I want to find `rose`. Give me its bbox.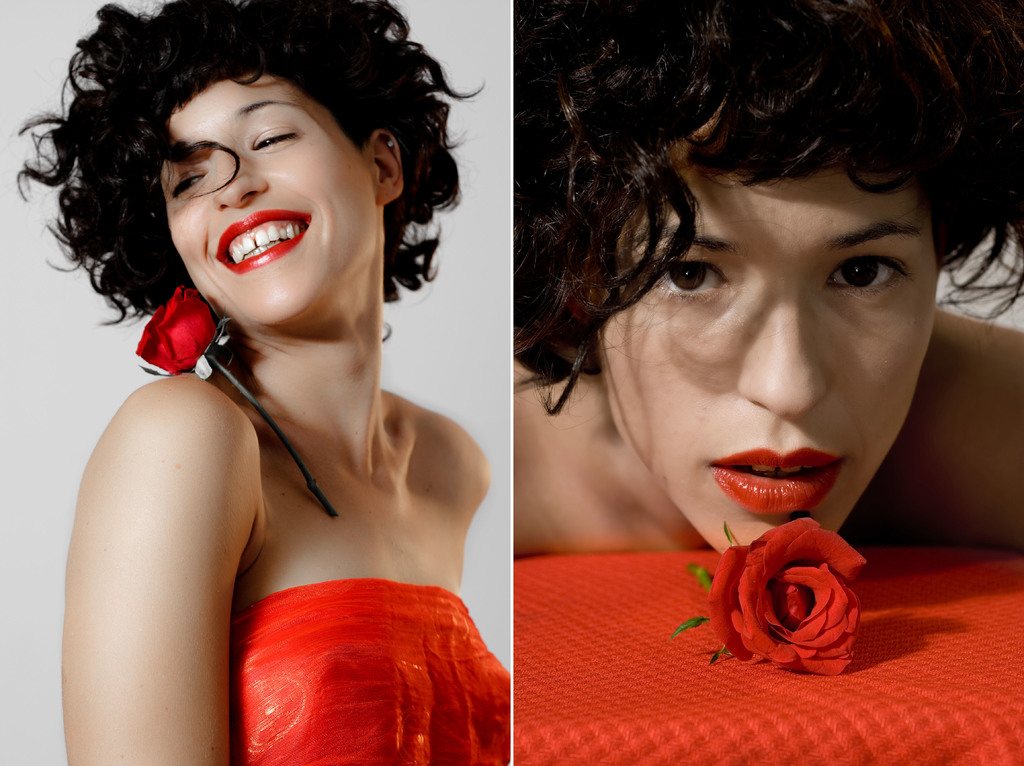
{"x1": 135, "y1": 286, "x2": 222, "y2": 373}.
